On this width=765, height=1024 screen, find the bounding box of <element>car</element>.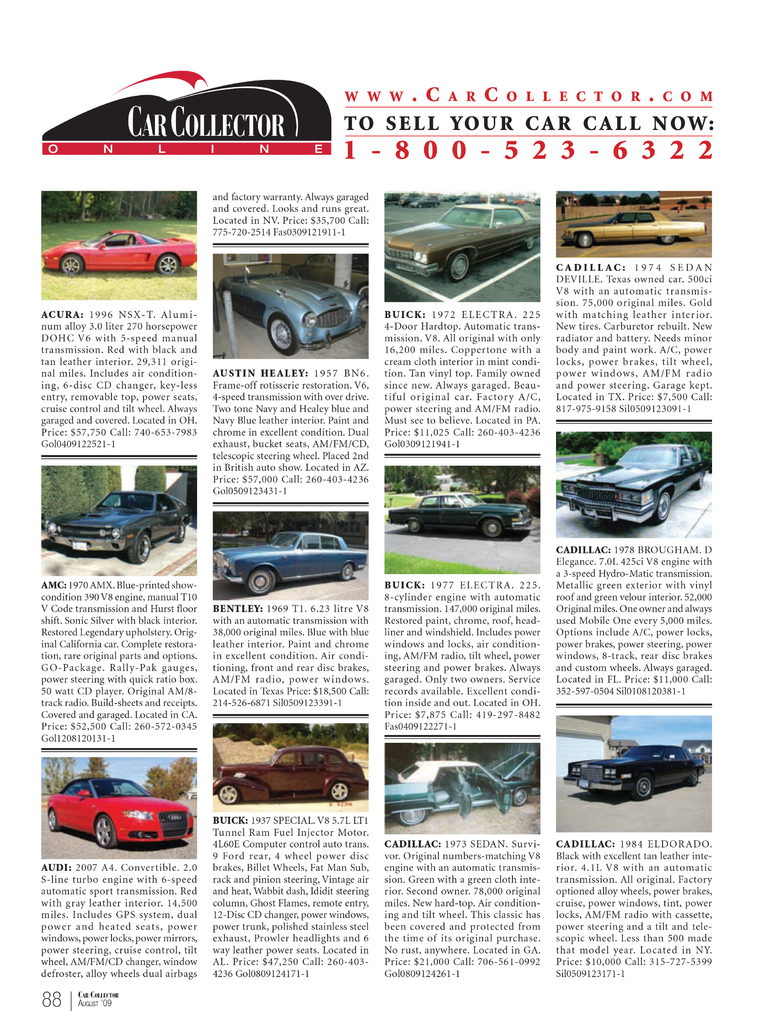
Bounding box: crop(392, 758, 520, 819).
